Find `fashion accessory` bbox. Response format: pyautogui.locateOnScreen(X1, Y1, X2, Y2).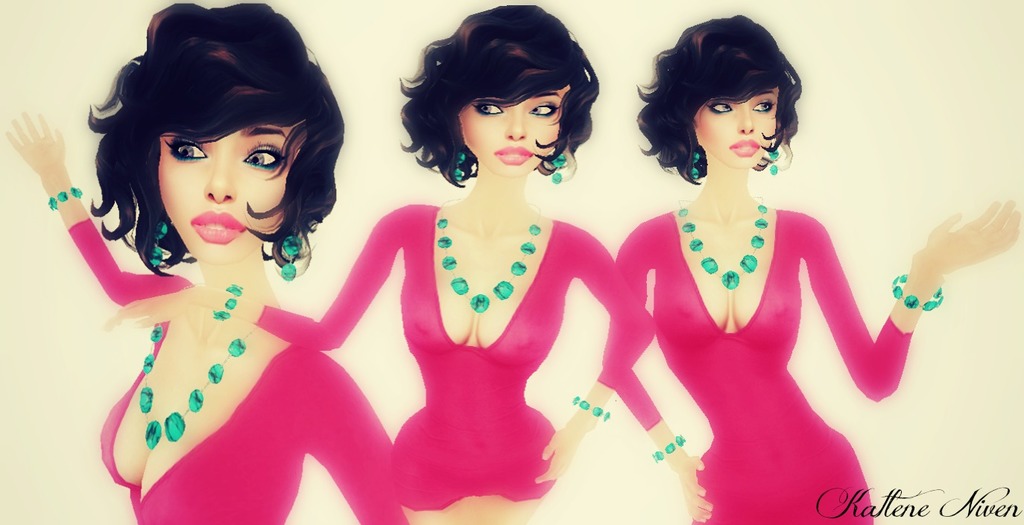
pyautogui.locateOnScreen(684, 144, 701, 179).
